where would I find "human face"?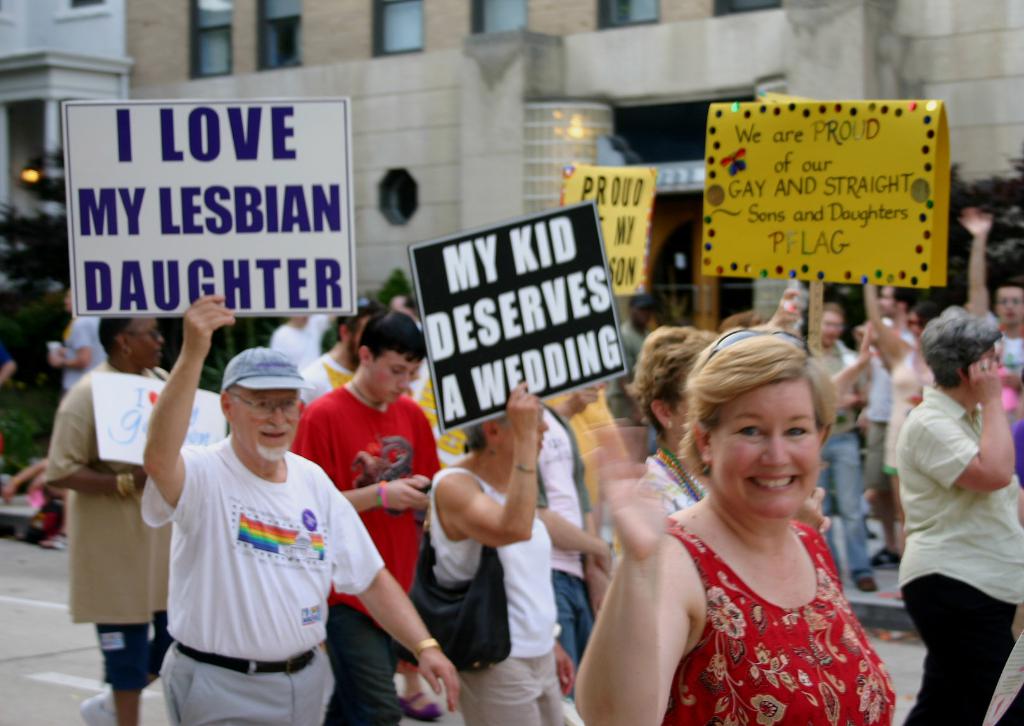
At rect(719, 377, 820, 519).
